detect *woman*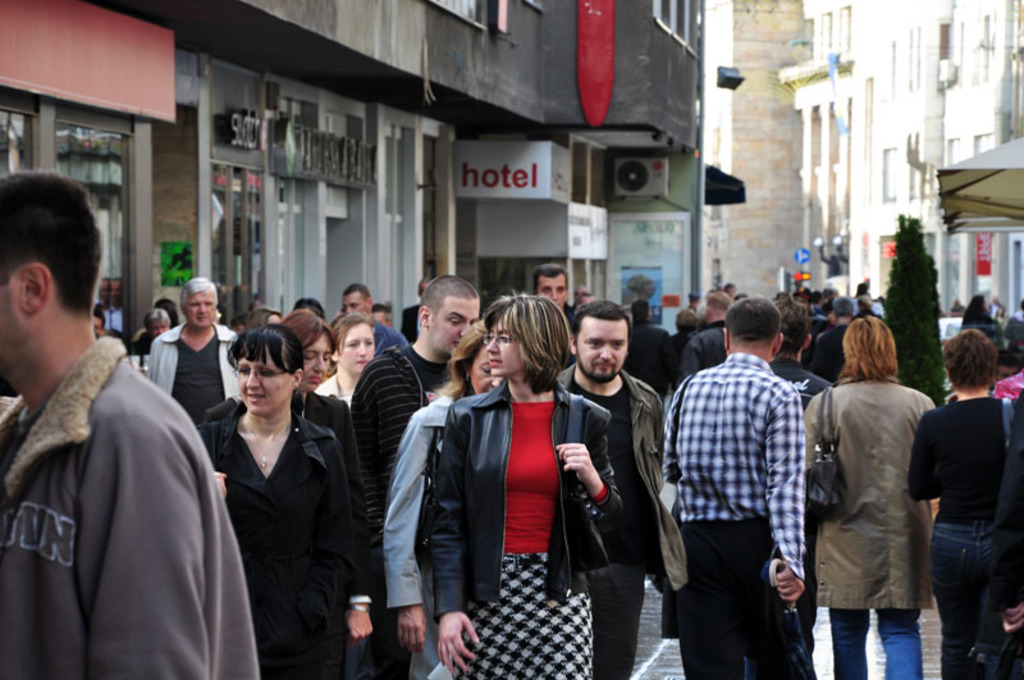
136/305/172/359
